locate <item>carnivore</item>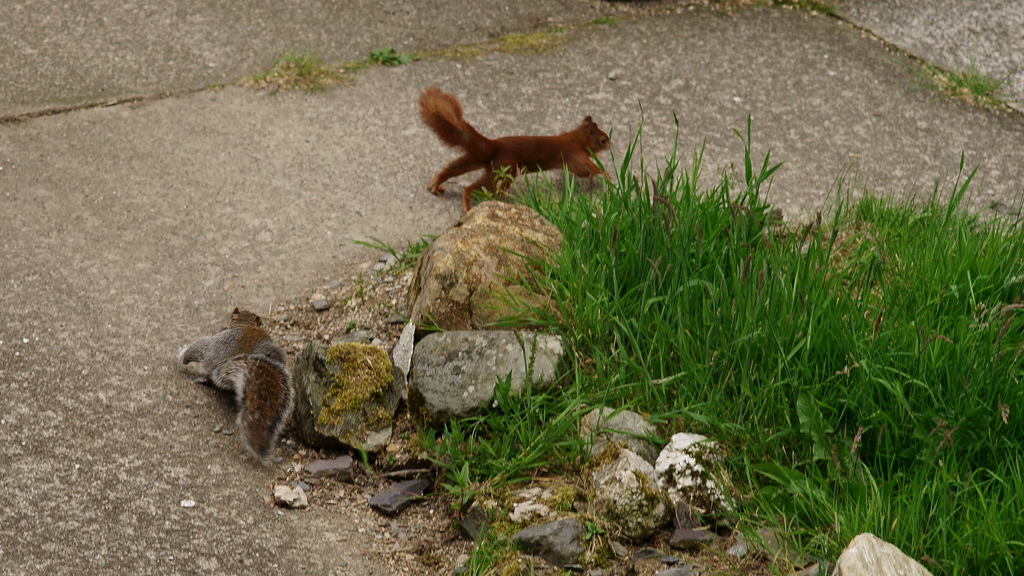
x1=420 y1=86 x2=614 y2=217
